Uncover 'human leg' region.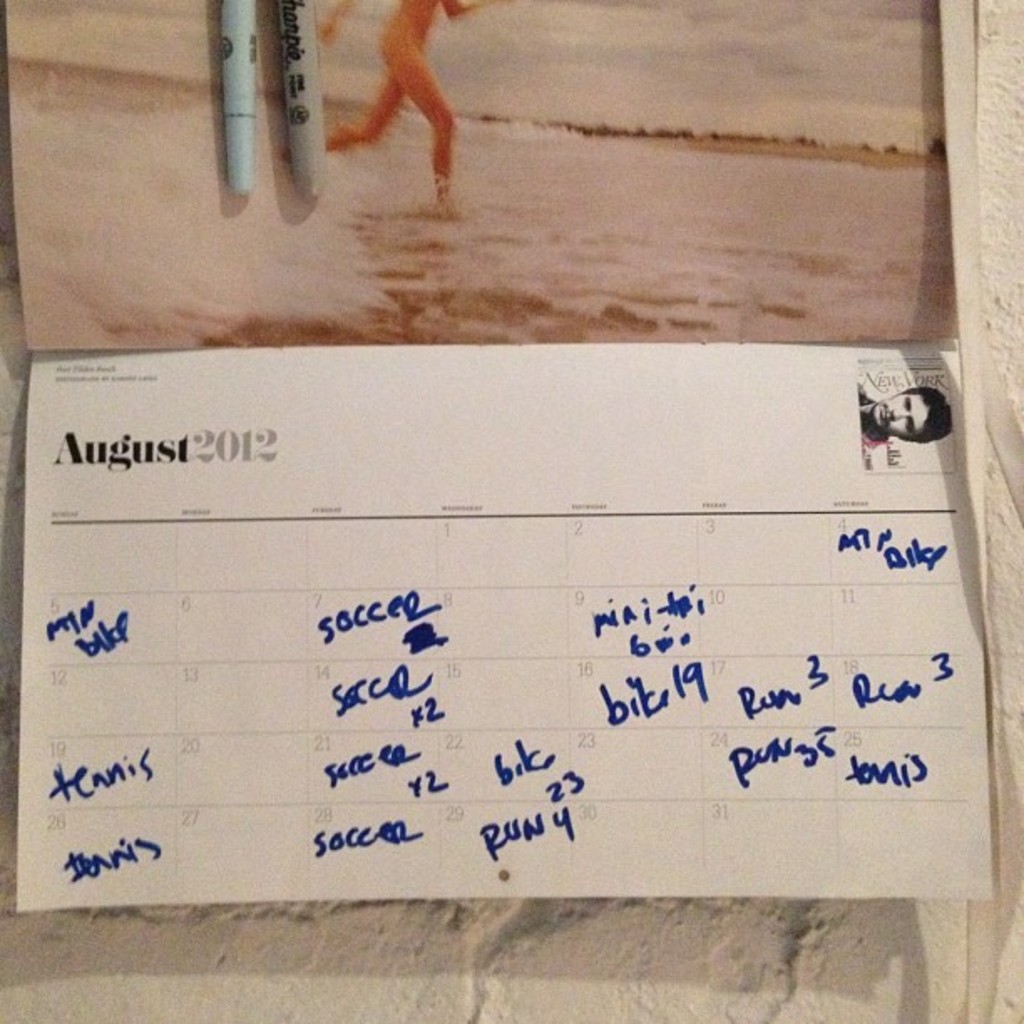
Uncovered: BBox(328, 72, 398, 151).
